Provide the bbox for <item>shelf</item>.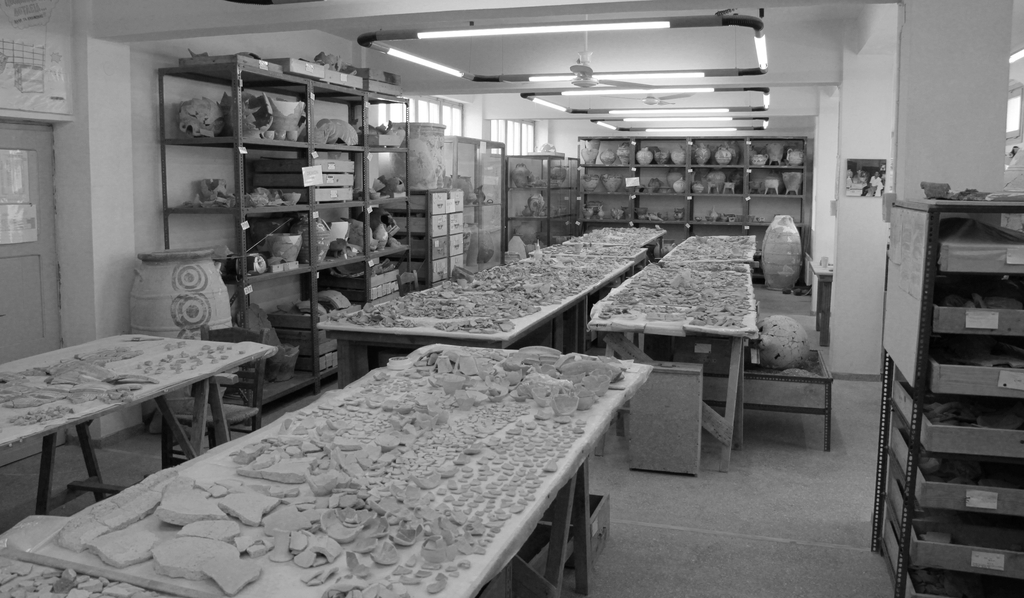
crop(745, 141, 807, 167).
